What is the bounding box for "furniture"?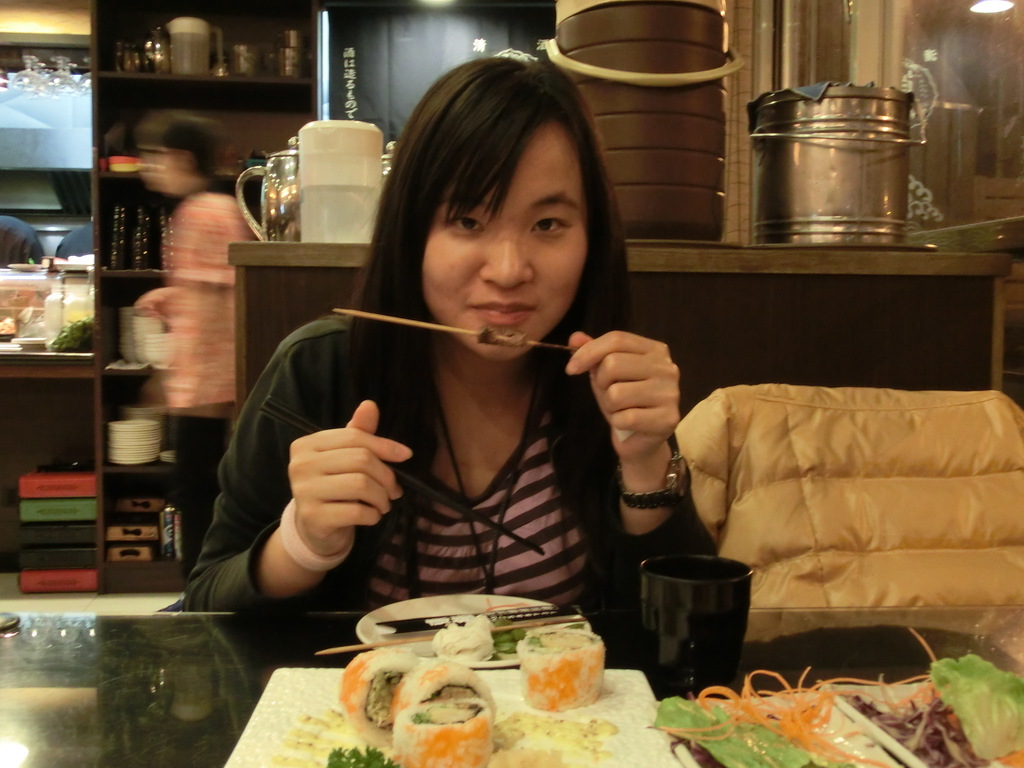
(left=232, top=241, right=1023, bottom=410).
